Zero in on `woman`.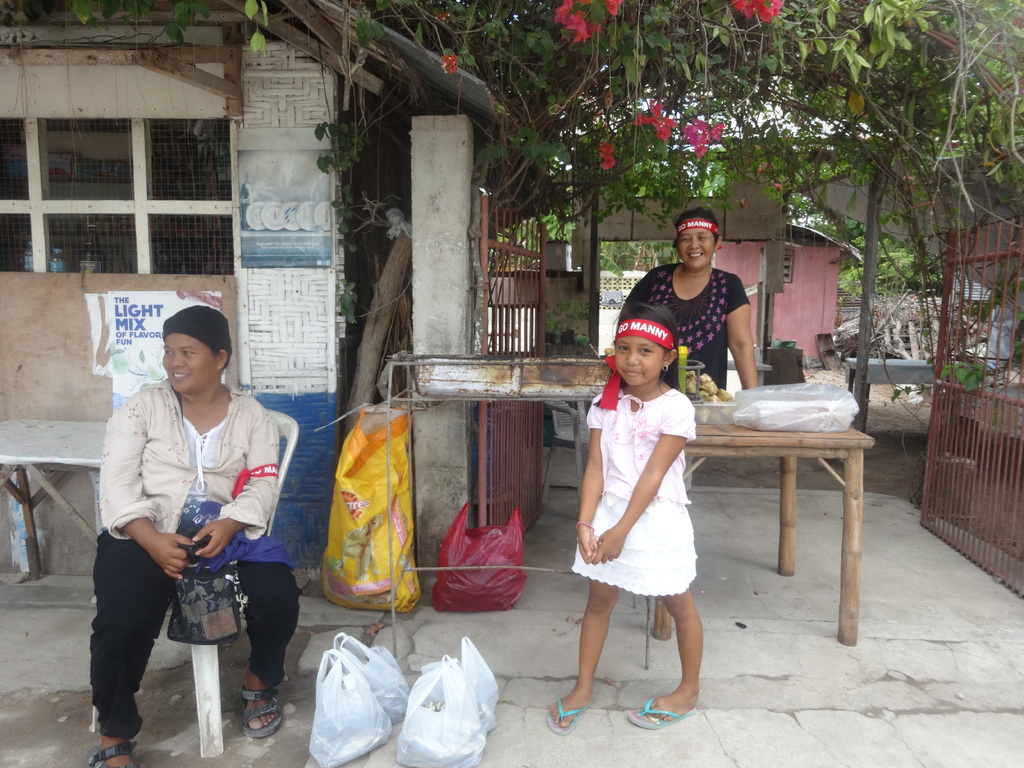
Zeroed in: <region>620, 216, 765, 410</region>.
